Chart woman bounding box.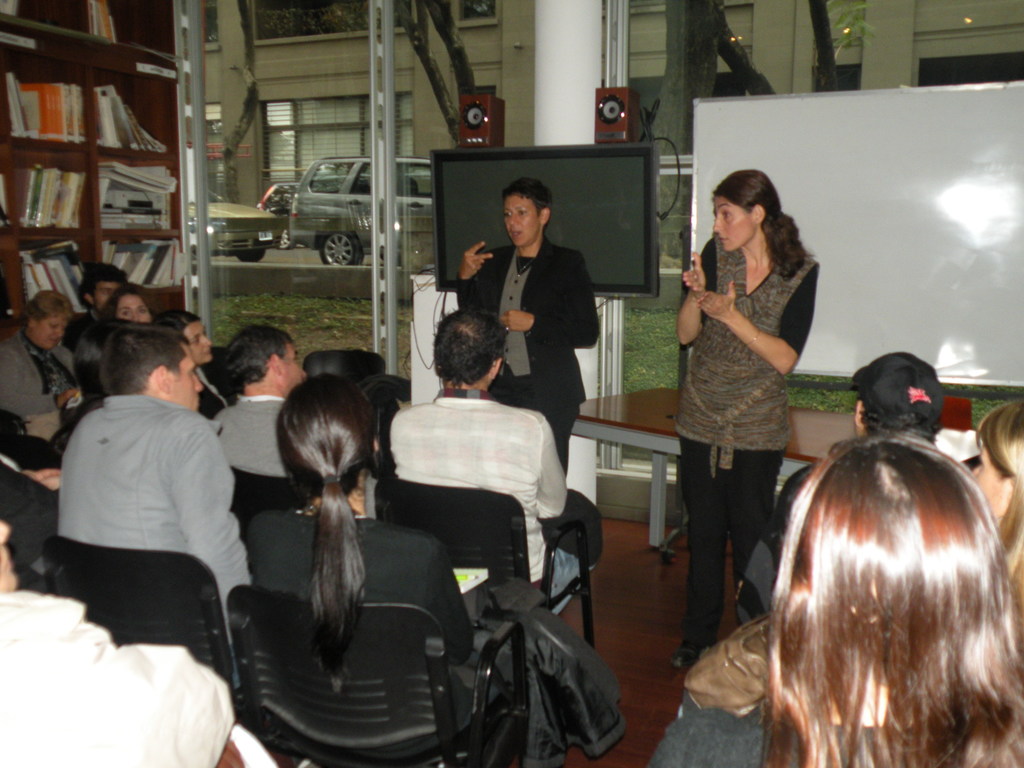
Charted: bbox=(163, 312, 232, 412).
